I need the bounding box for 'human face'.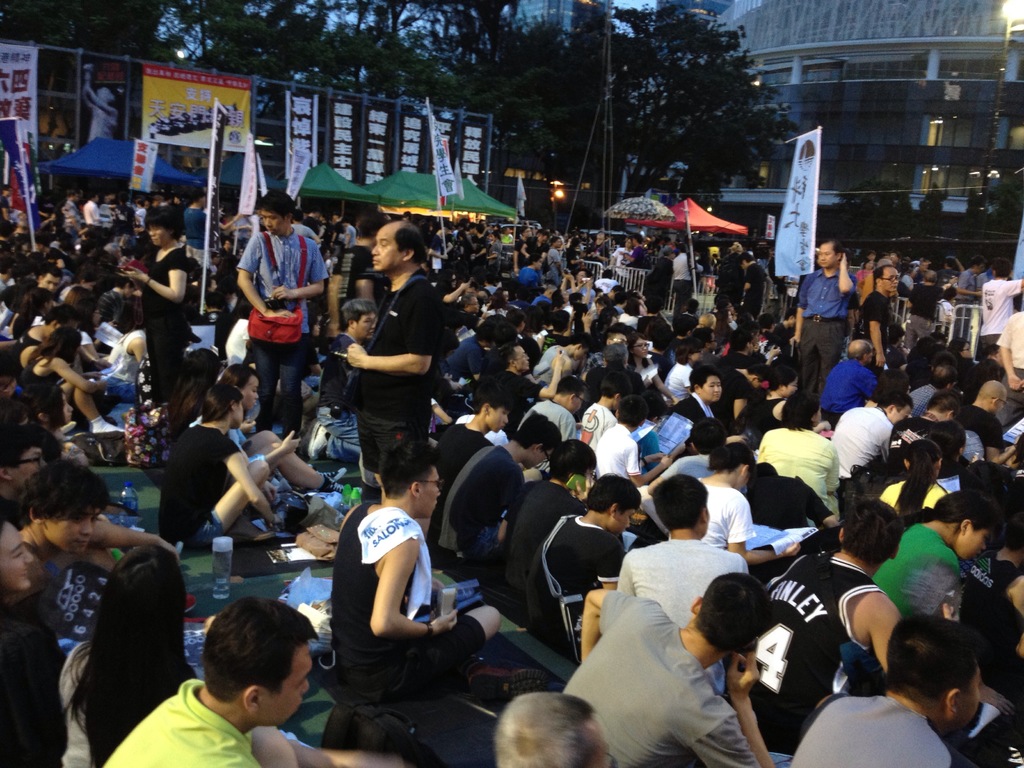
Here it is: locate(40, 504, 101, 555).
